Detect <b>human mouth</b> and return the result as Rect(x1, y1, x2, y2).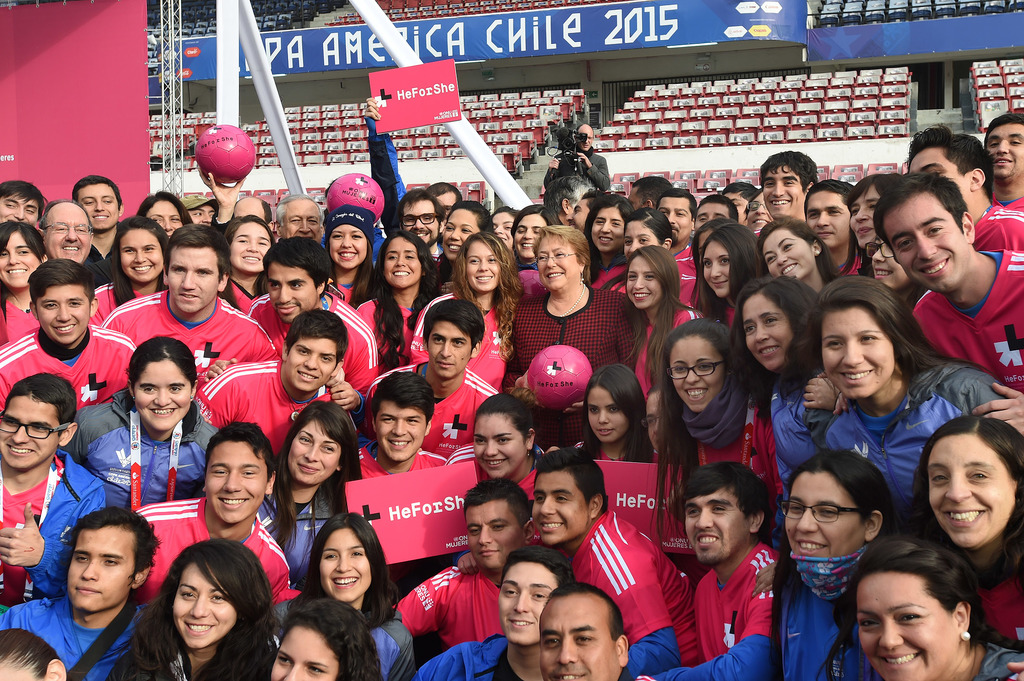
Rect(749, 215, 770, 224).
